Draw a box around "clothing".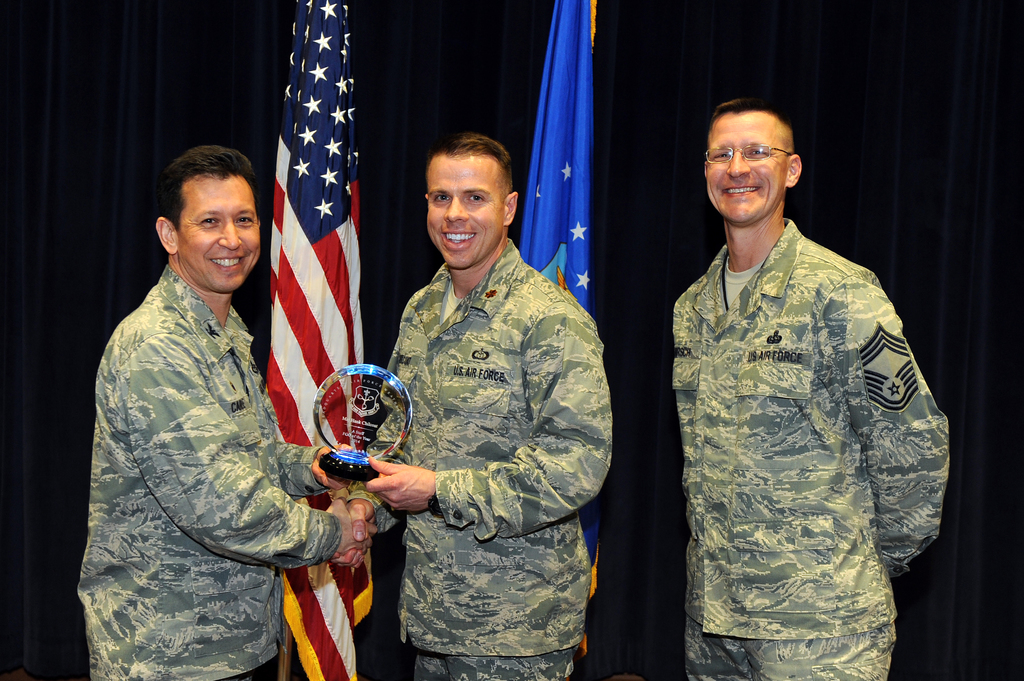
[x1=663, y1=182, x2=956, y2=680].
